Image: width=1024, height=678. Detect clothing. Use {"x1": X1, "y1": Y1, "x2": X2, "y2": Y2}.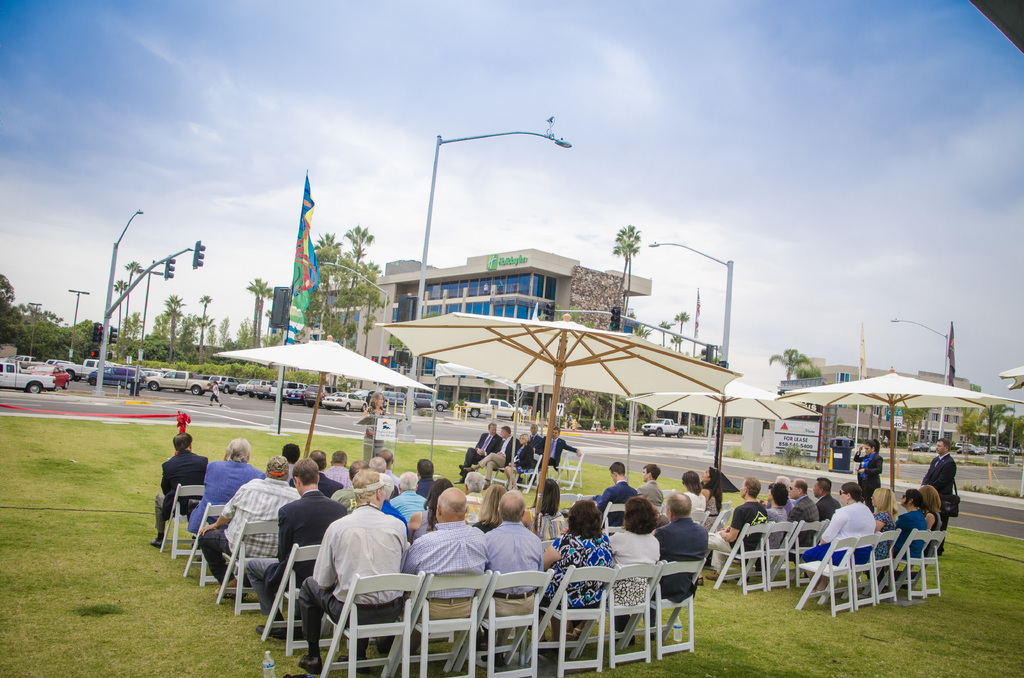
{"x1": 761, "y1": 505, "x2": 788, "y2": 559}.
